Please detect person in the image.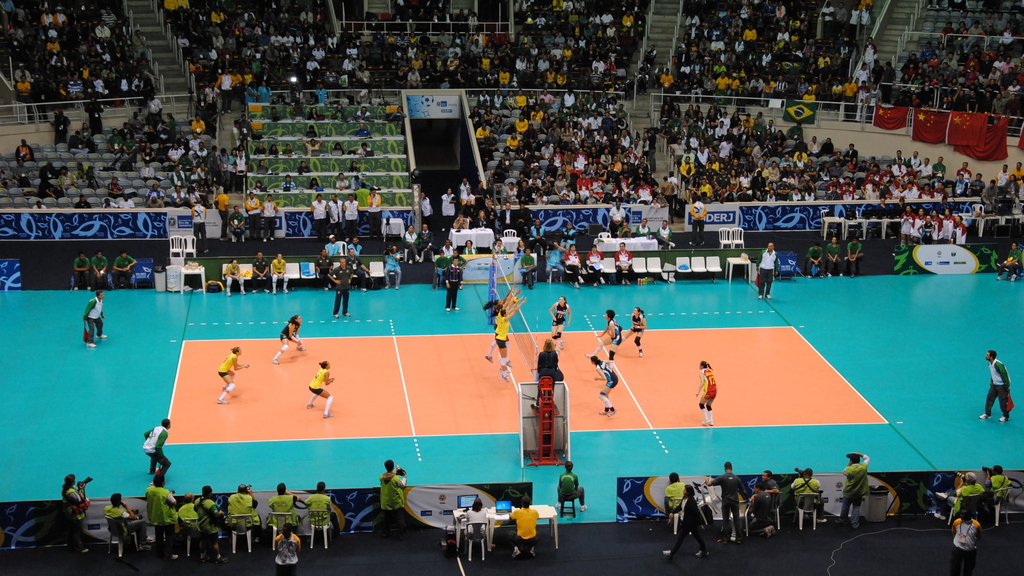
region(193, 486, 223, 563).
